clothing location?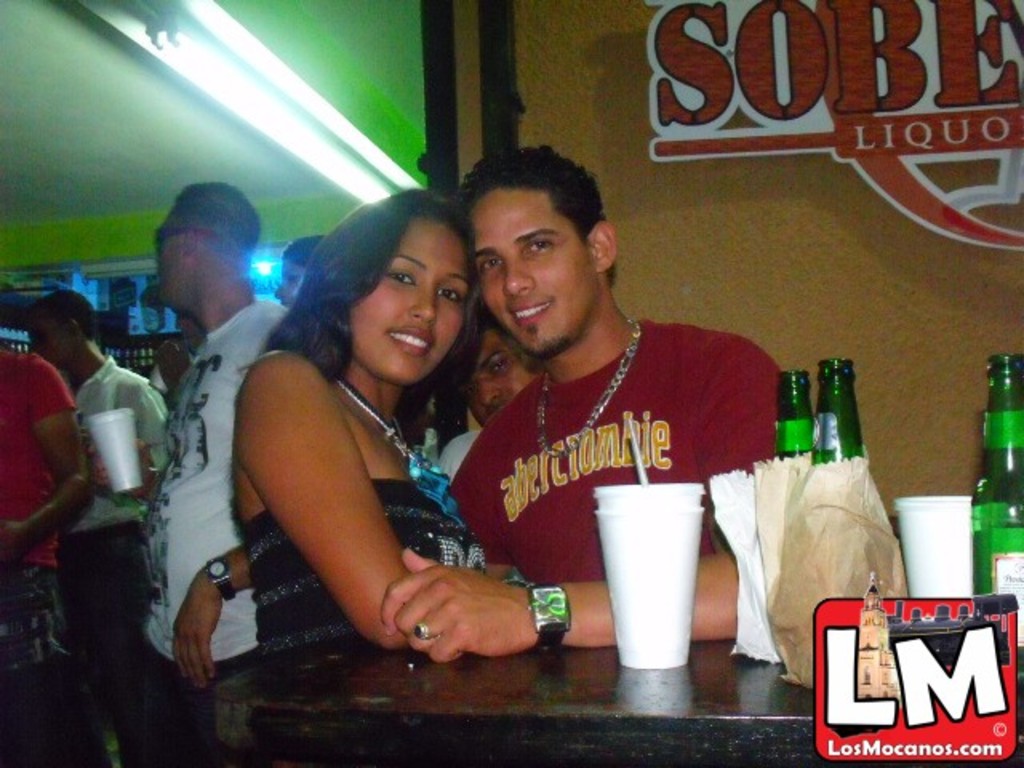
[left=51, top=349, right=165, bottom=766]
